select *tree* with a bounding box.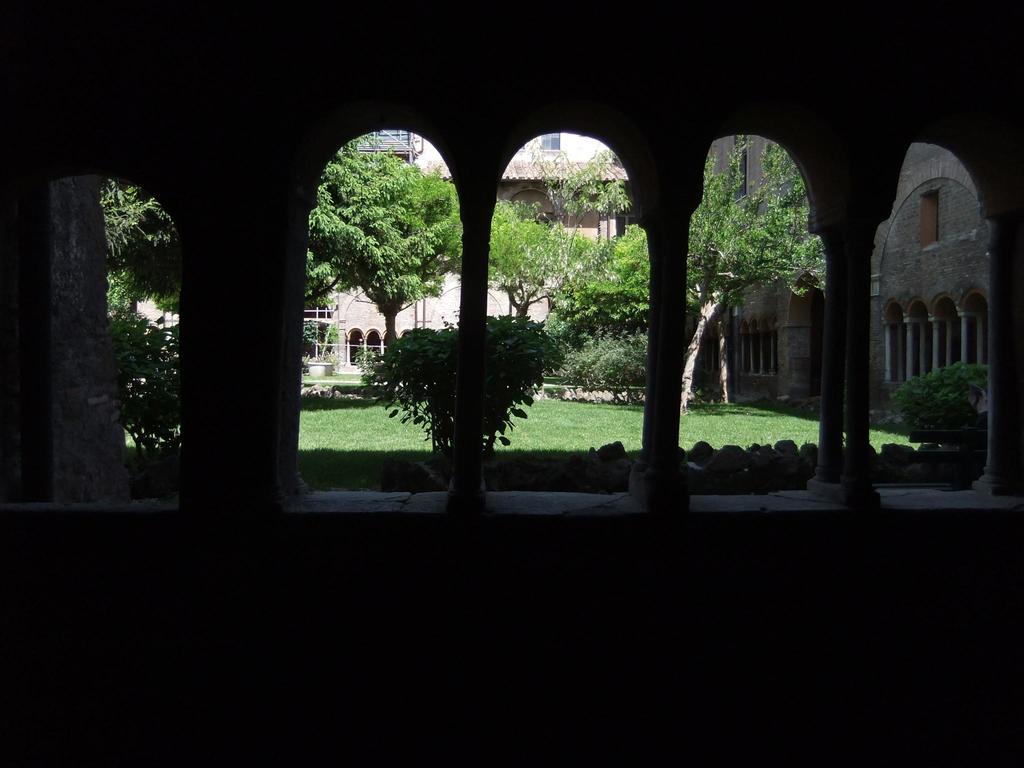
region(525, 145, 637, 259).
